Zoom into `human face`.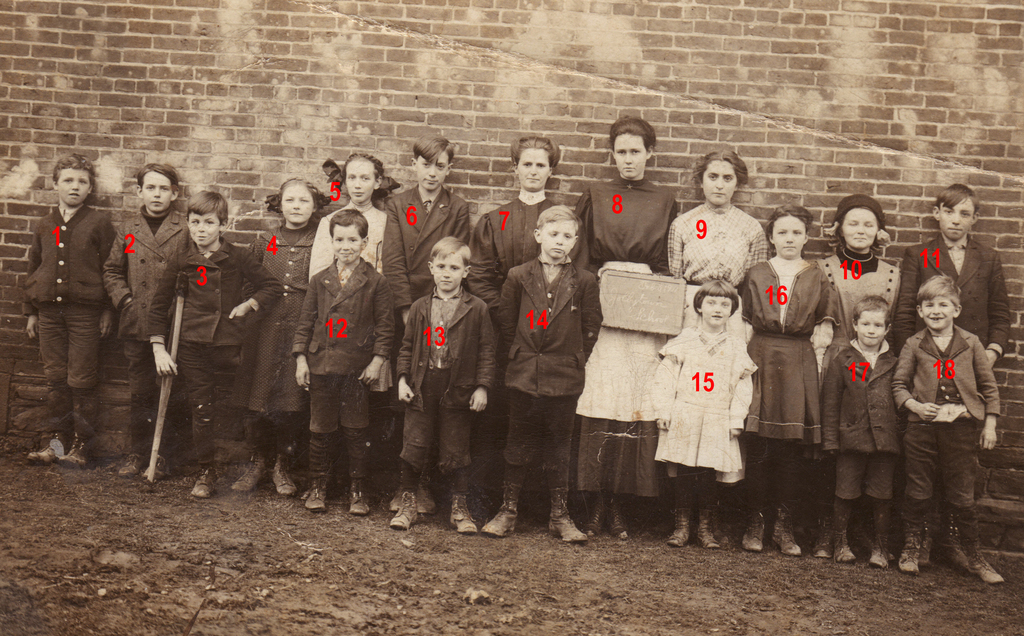
Zoom target: x1=845 y1=207 x2=877 y2=247.
